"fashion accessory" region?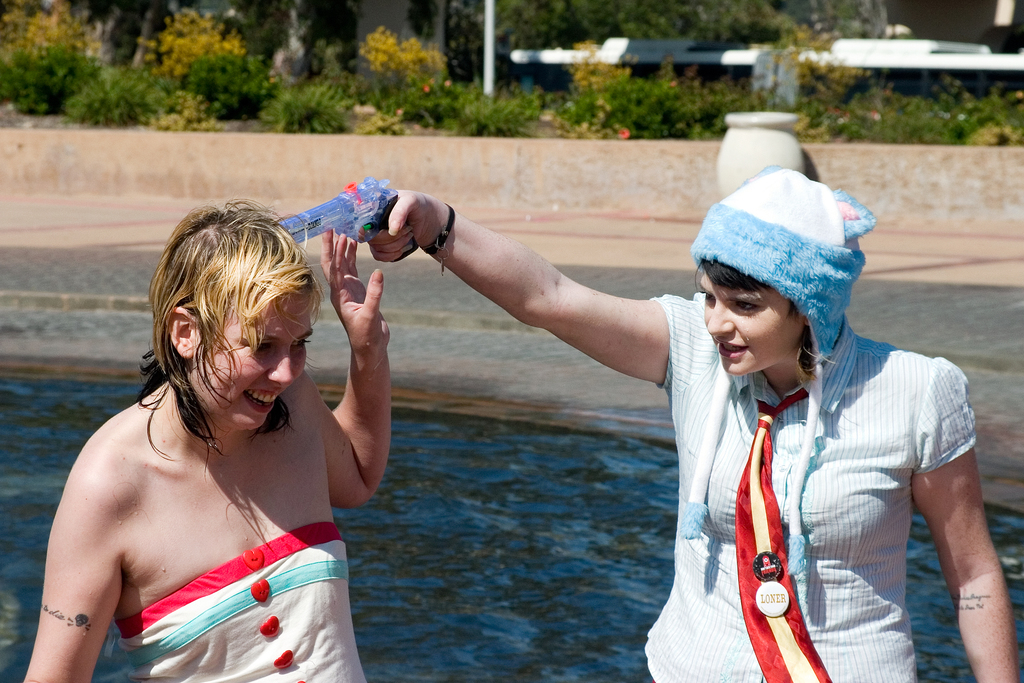
424, 202, 457, 255
